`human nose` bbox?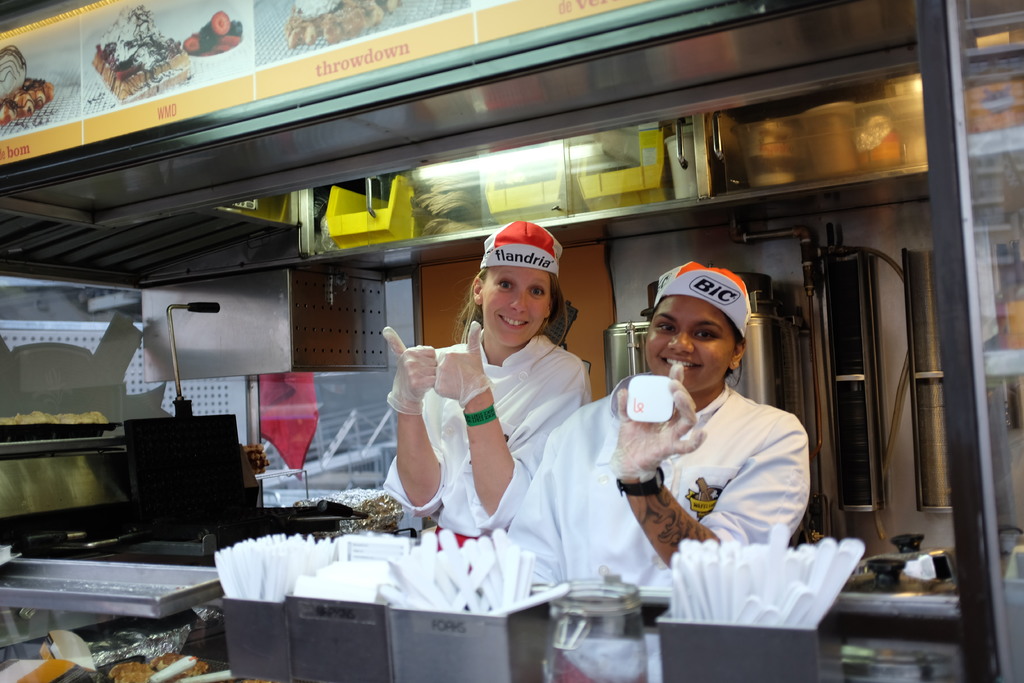
<region>509, 289, 531, 313</region>
